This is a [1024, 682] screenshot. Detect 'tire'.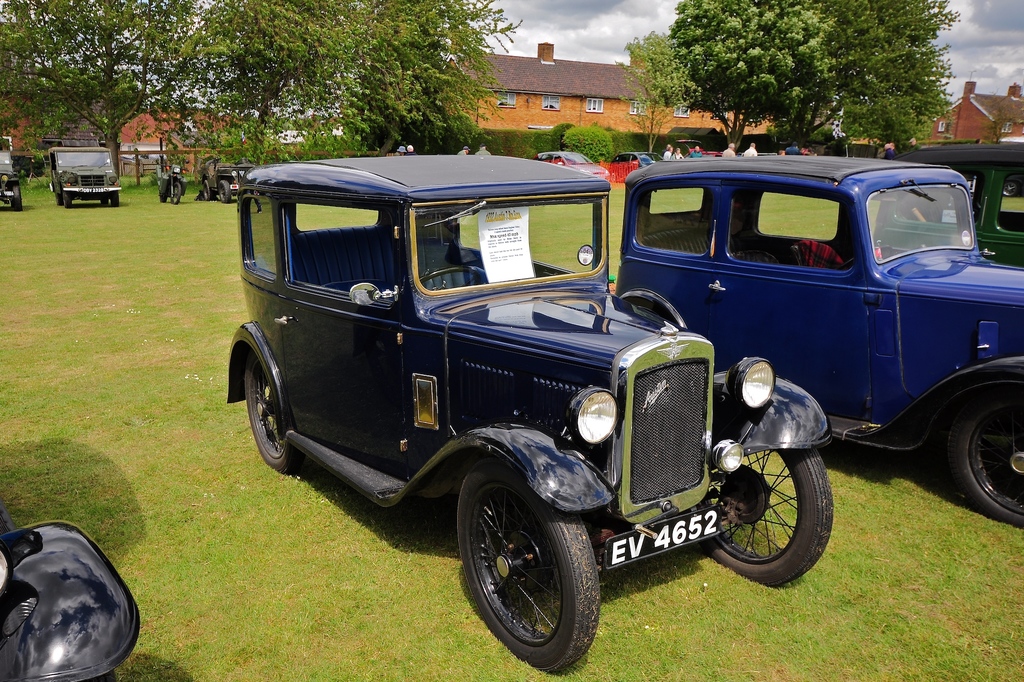
box(699, 451, 831, 585).
